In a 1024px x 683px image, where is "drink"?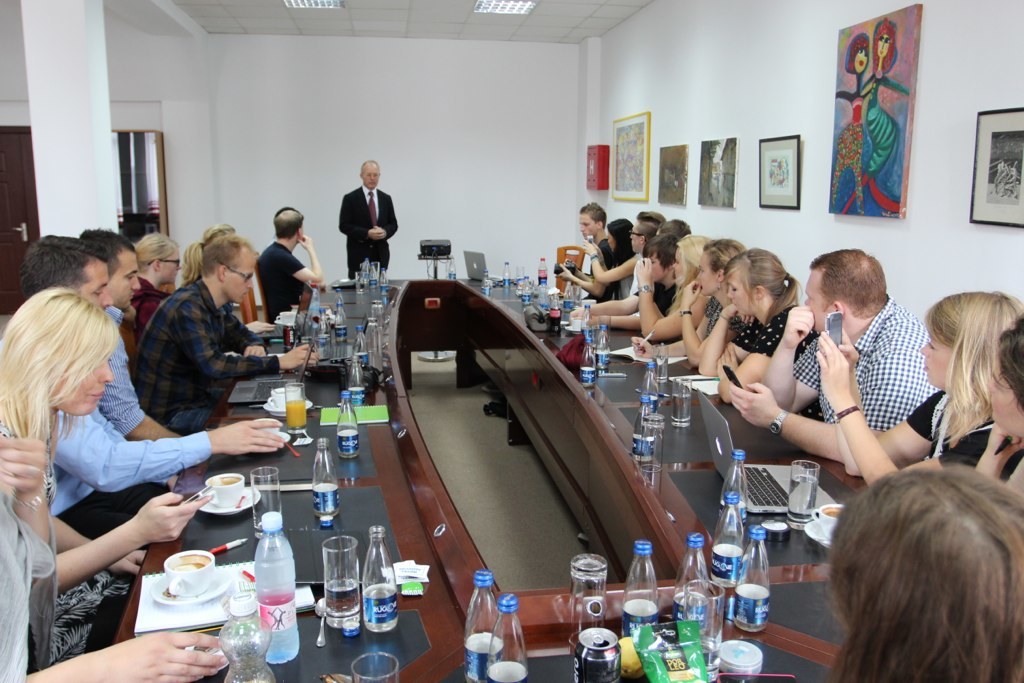
BBox(547, 294, 559, 333).
